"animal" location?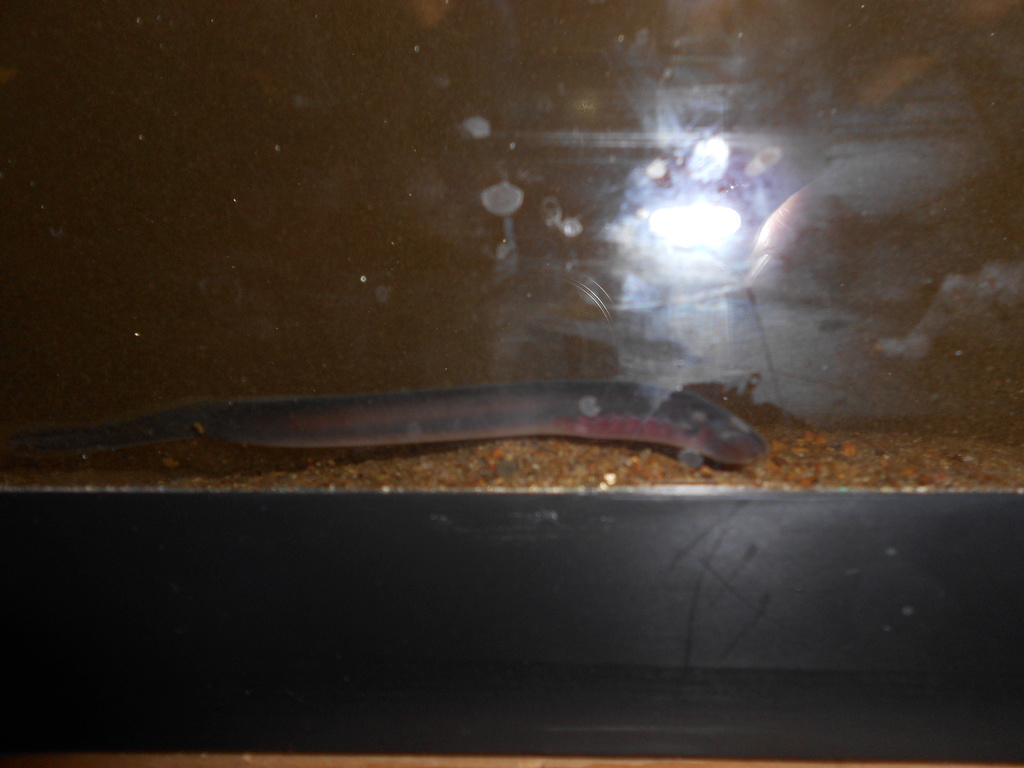
{"x1": 0, "y1": 382, "x2": 772, "y2": 468}
